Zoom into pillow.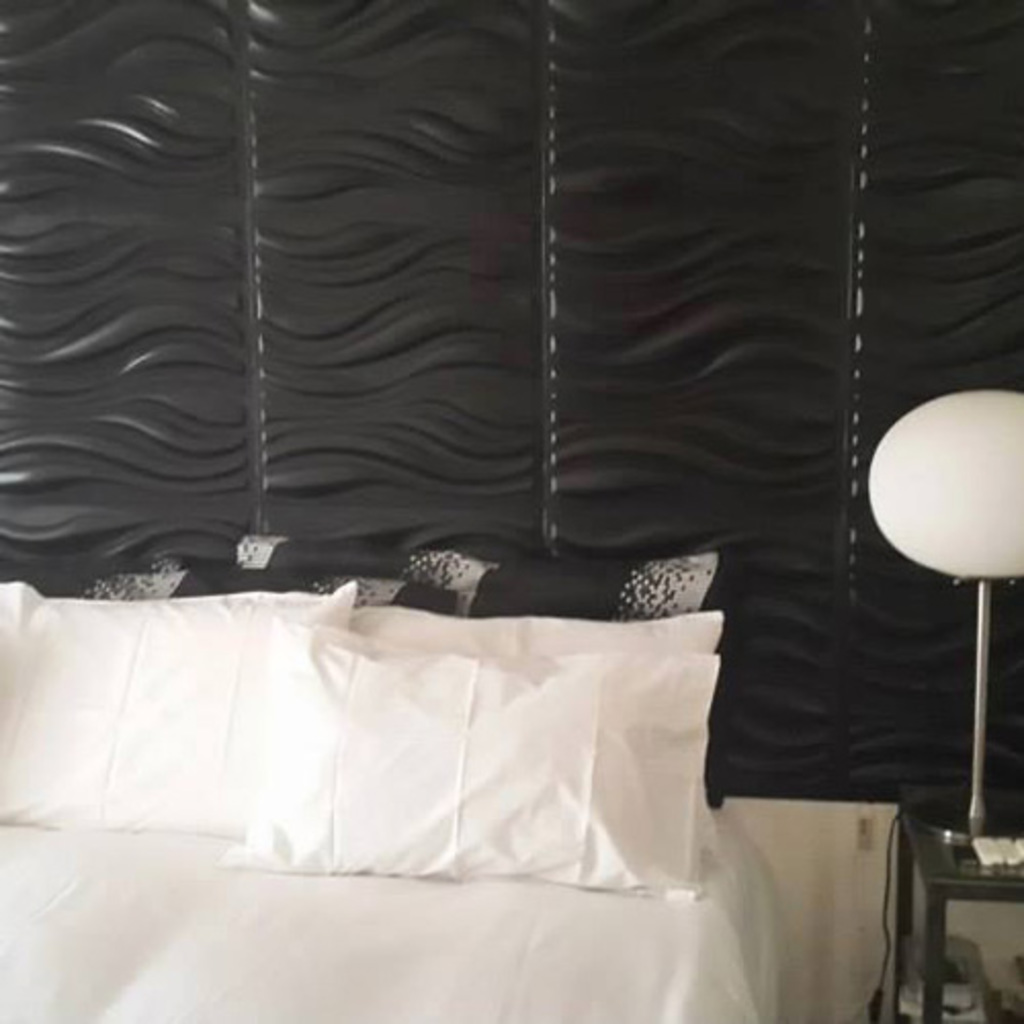
Zoom target: <region>242, 537, 711, 608</region>.
